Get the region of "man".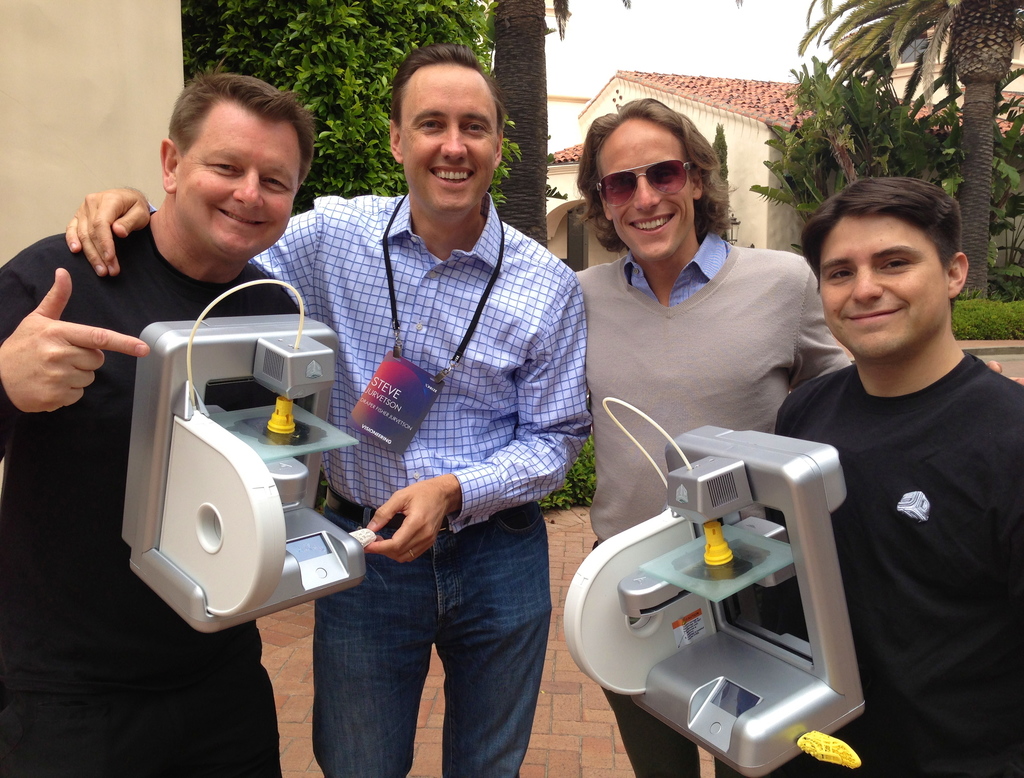
0/59/315/777.
